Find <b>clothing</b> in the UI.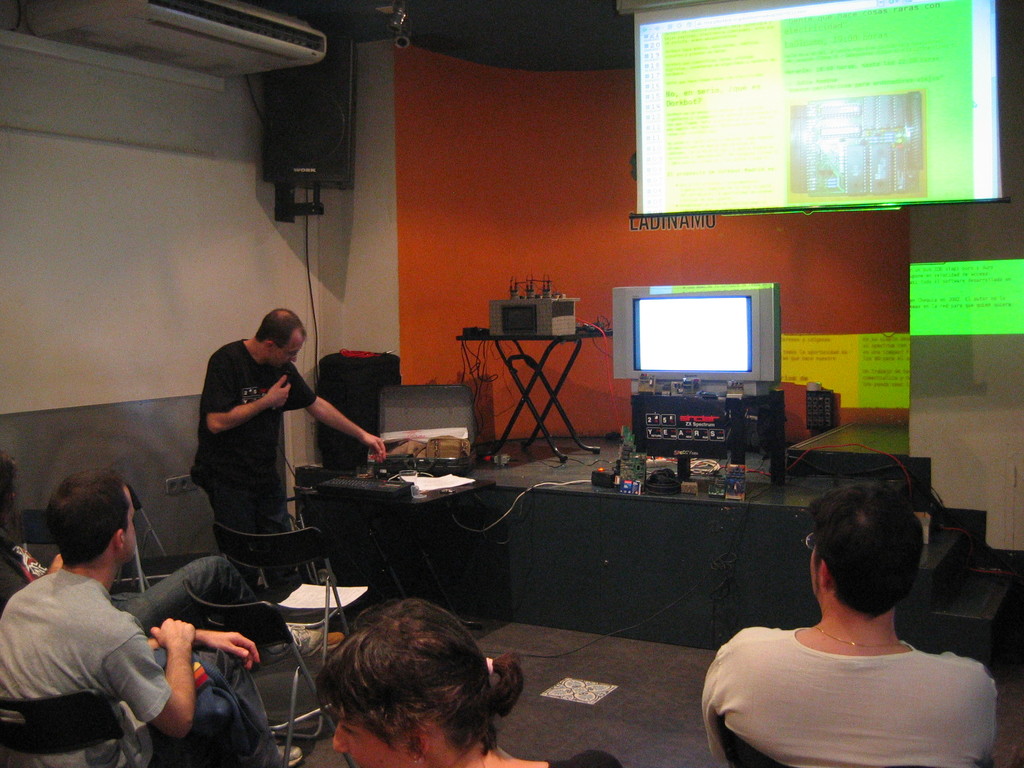
UI element at pyautogui.locateOnScreen(120, 552, 271, 641).
